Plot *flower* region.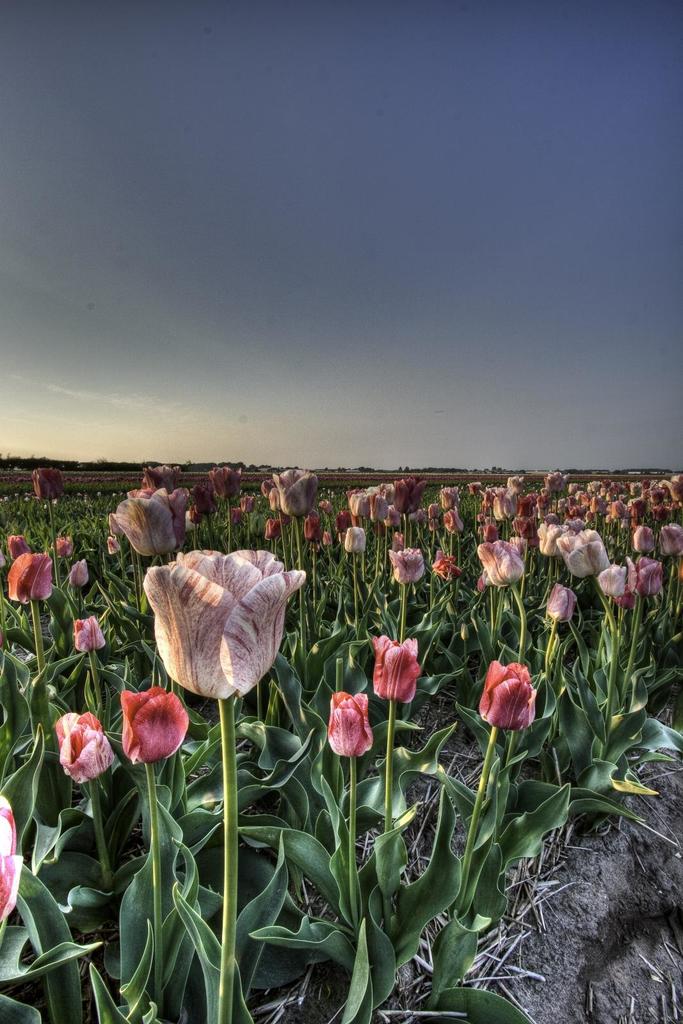
Plotted at Rect(164, 485, 189, 543).
